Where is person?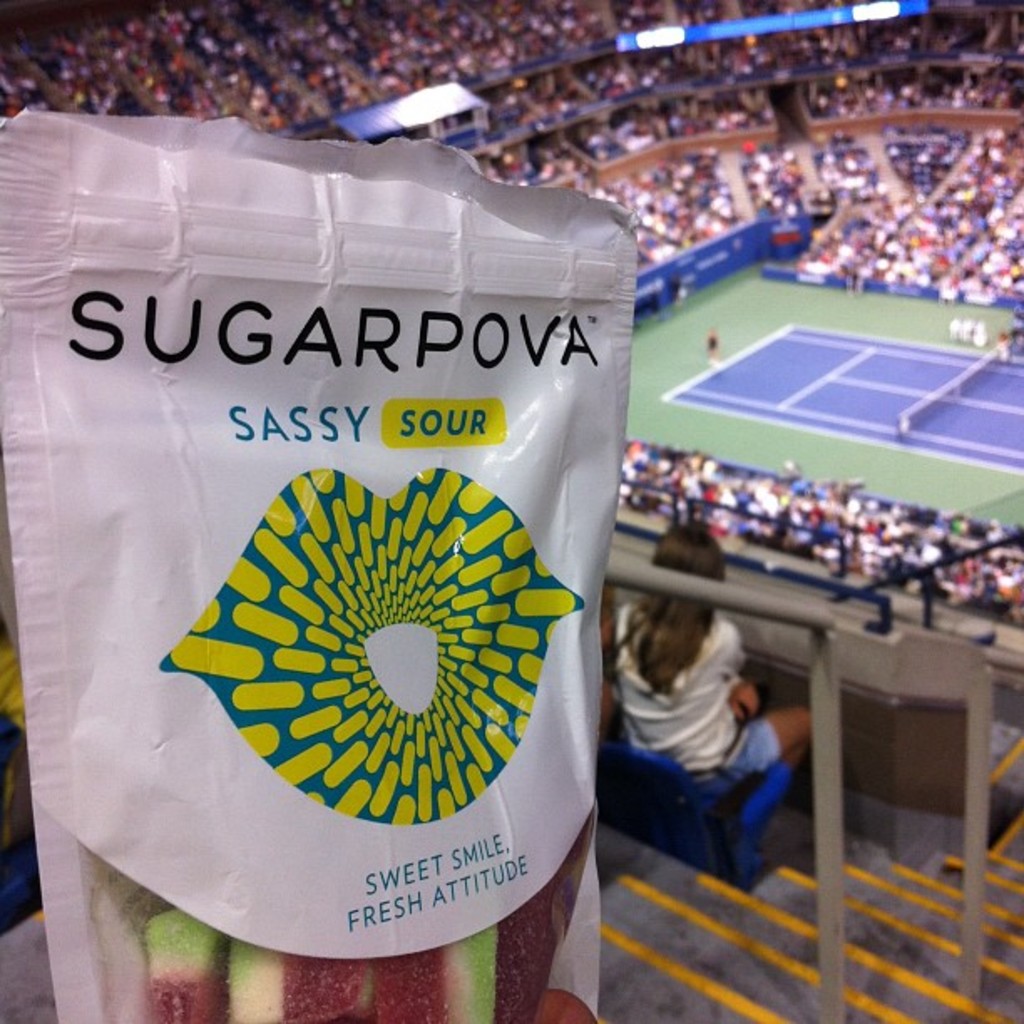
bbox=[624, 559, 803, 902].
